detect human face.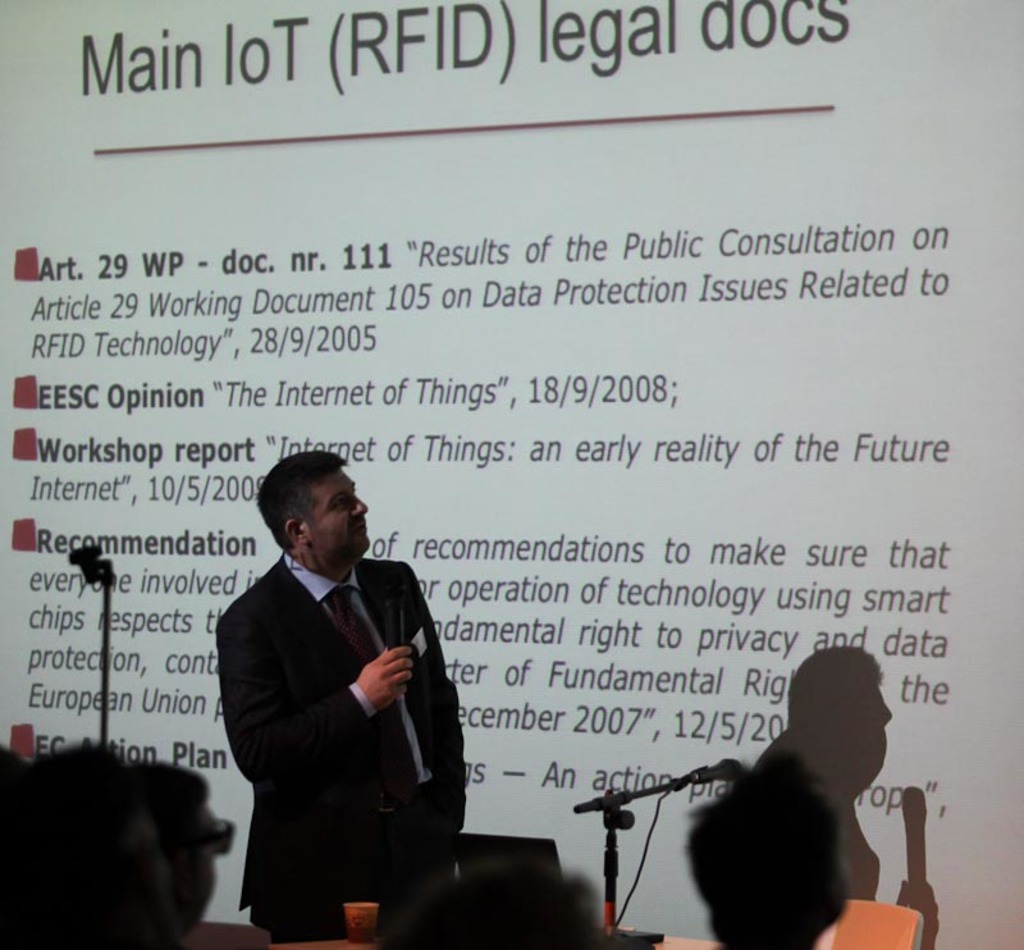
Detected at rect(308, 463, 369, 553).
